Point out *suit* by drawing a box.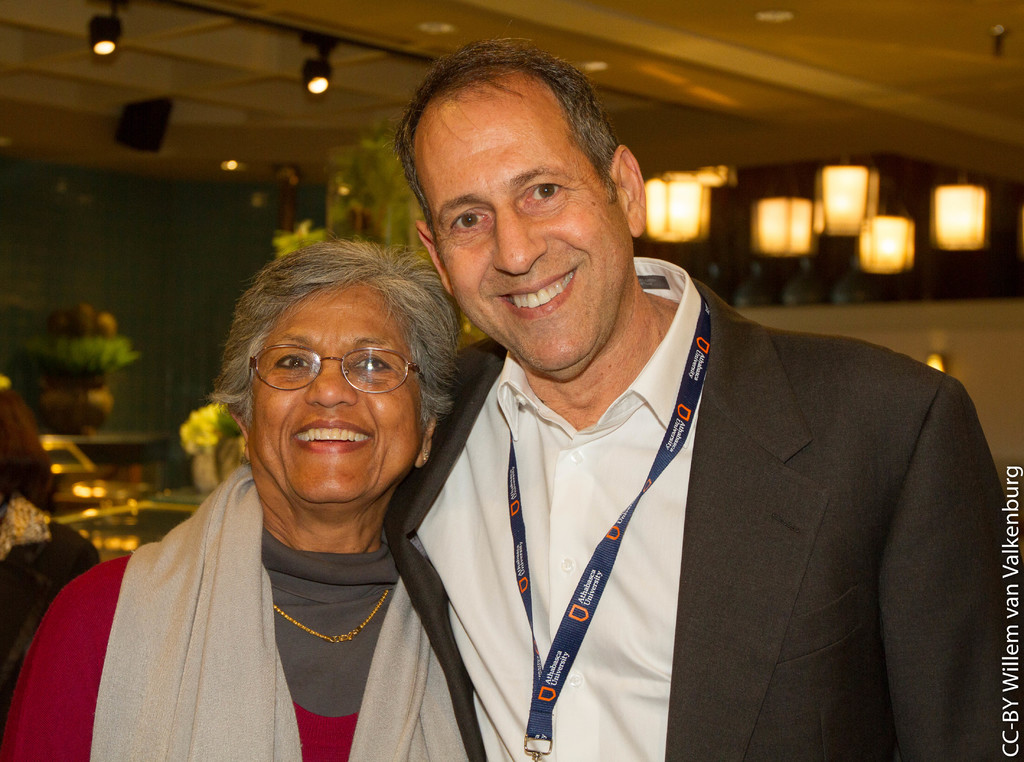
388 161 988 747.
